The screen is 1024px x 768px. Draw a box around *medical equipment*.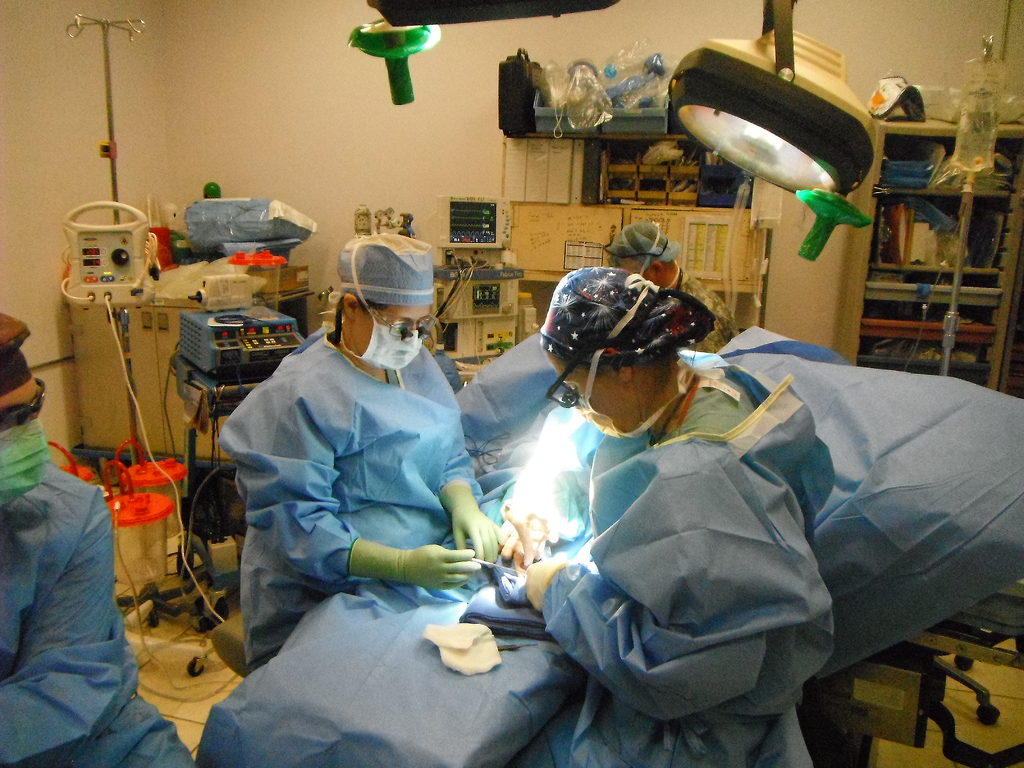
100, 458, 178, 582.
